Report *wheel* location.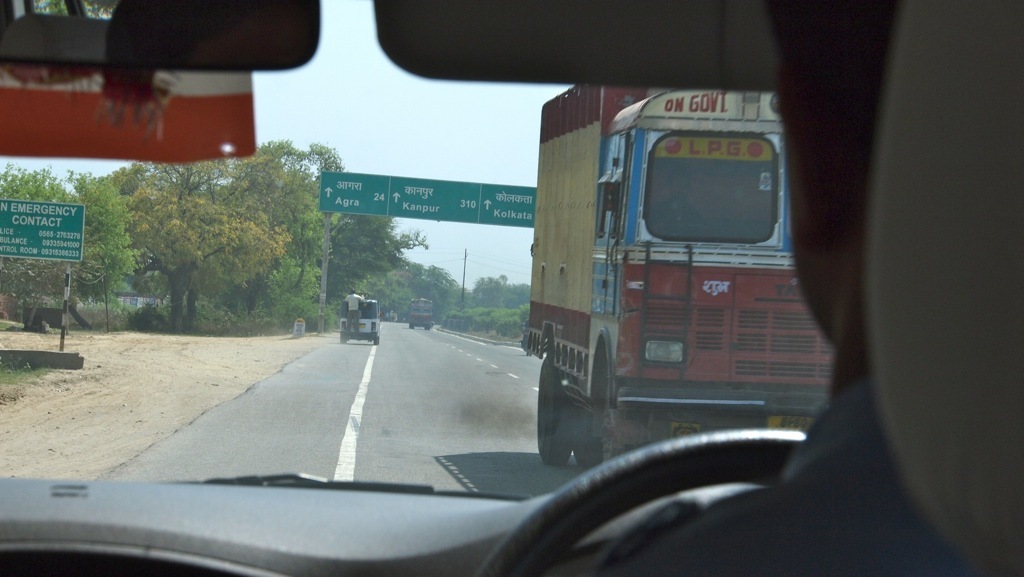
Report: l=540, t=358, r=571, b=465.
